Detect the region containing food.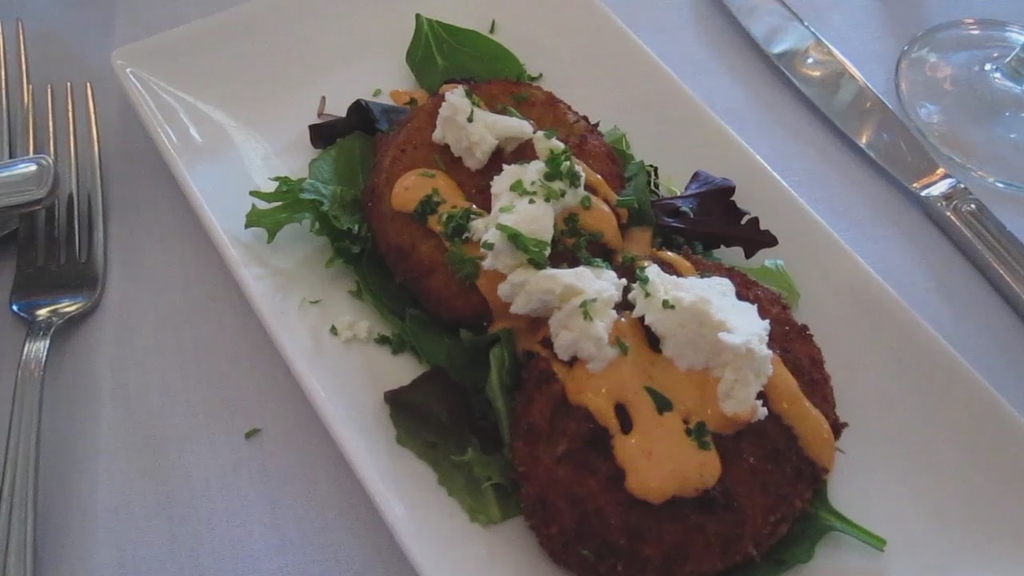
<box>314,85,858,547</box>.
